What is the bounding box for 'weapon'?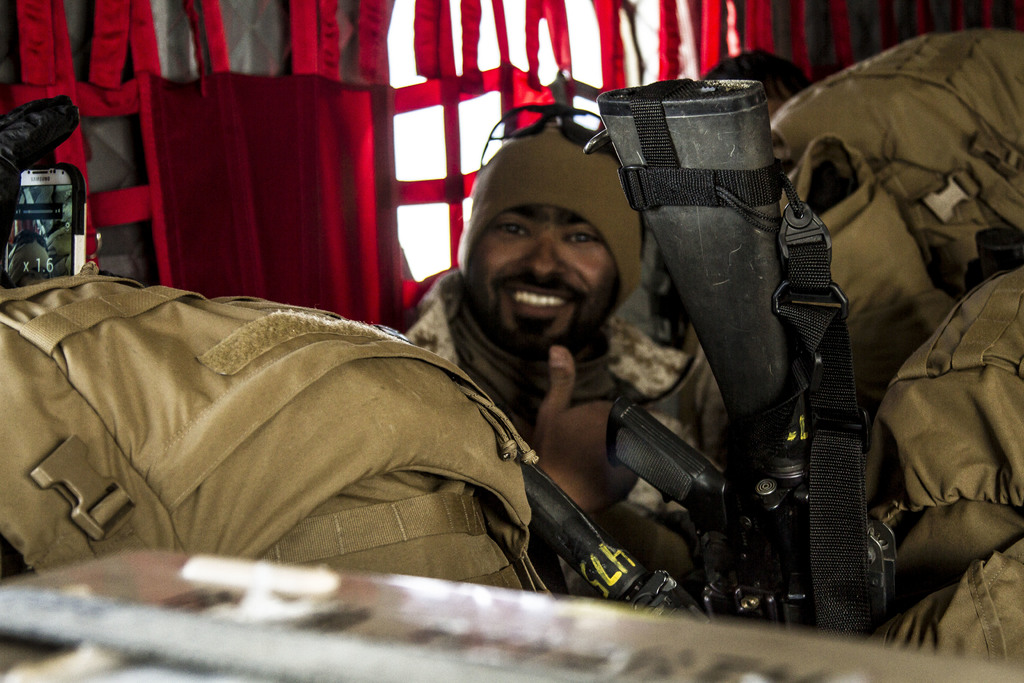
locate(608, 78, 899, 636).
